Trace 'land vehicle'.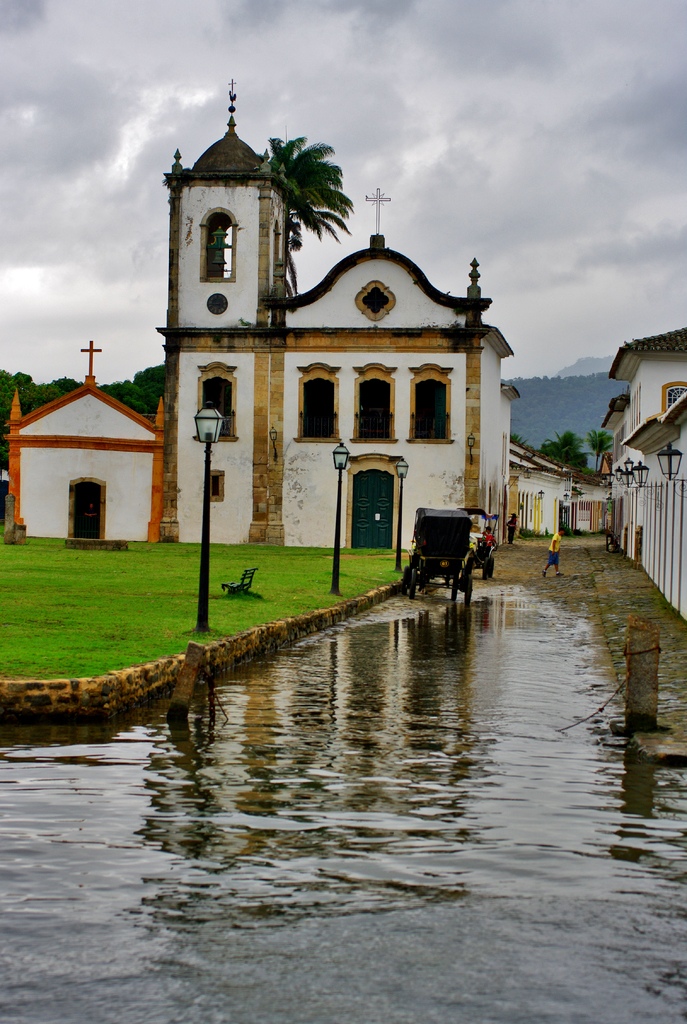
Traced to bbox(408, 487, 507, 586).
